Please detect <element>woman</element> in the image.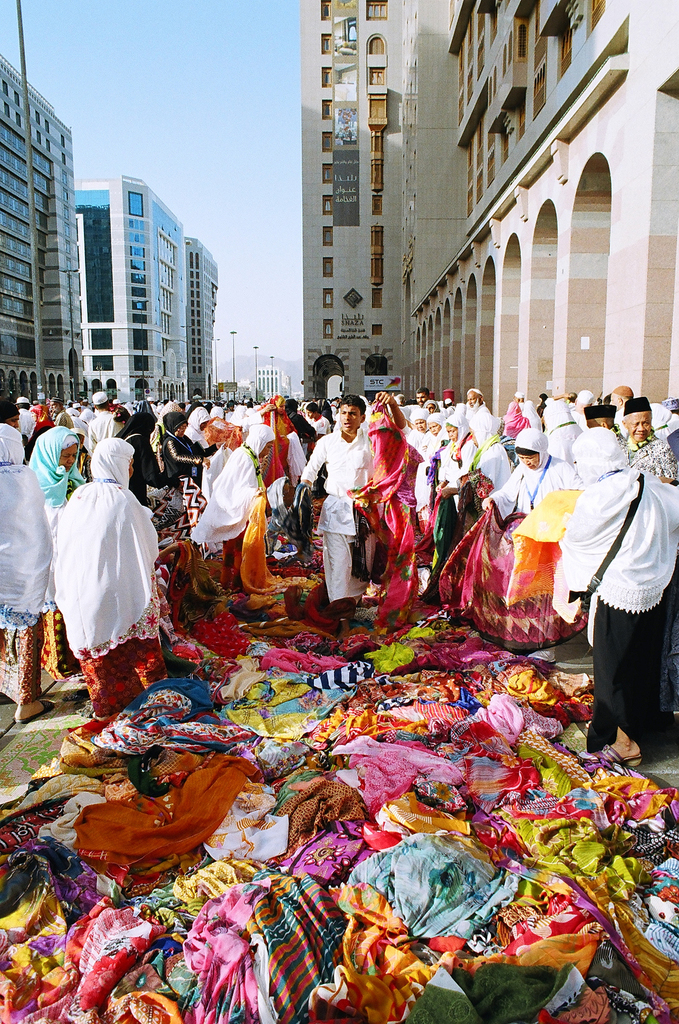
crop(170, 413, 195, 486).
